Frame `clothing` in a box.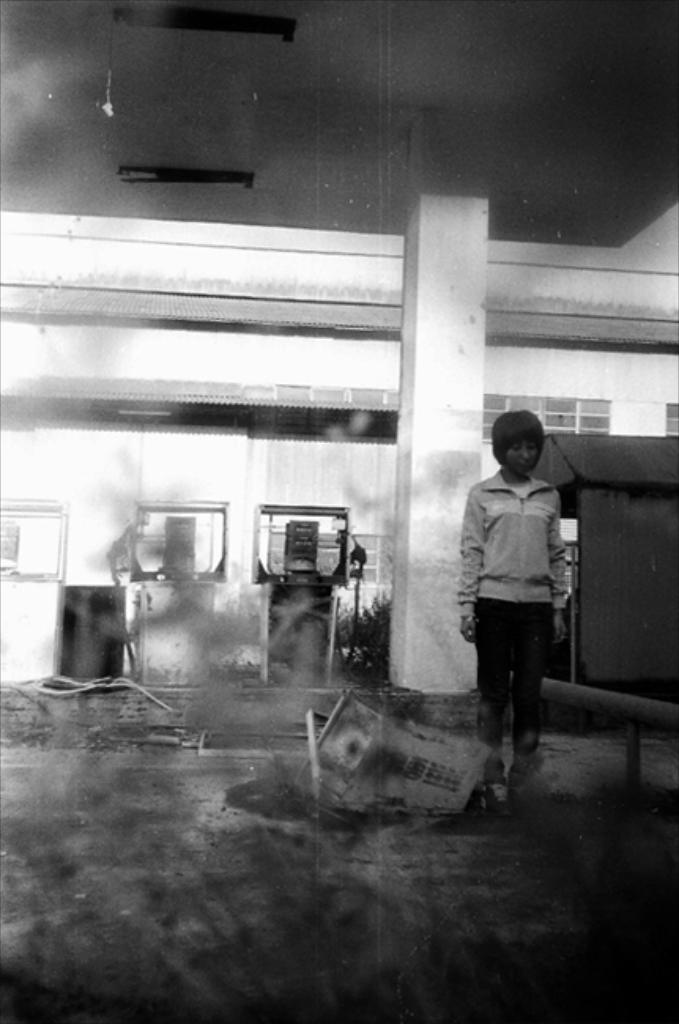
x1=460 y1=476 x2=558 y2=619.
